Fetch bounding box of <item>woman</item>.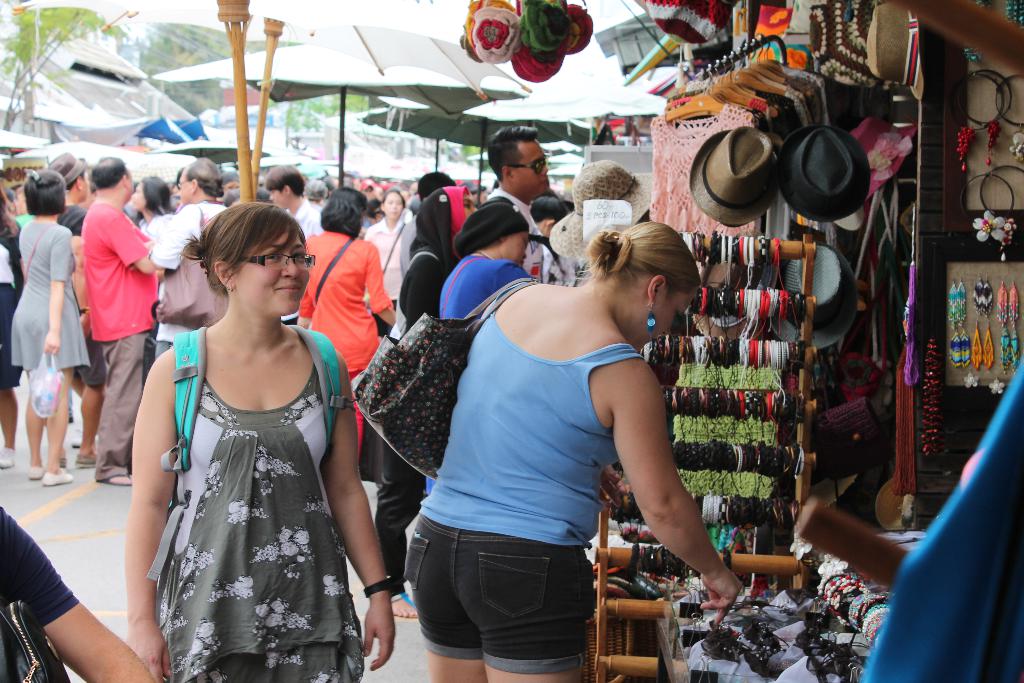
Bbox: 403,220,748,682.
